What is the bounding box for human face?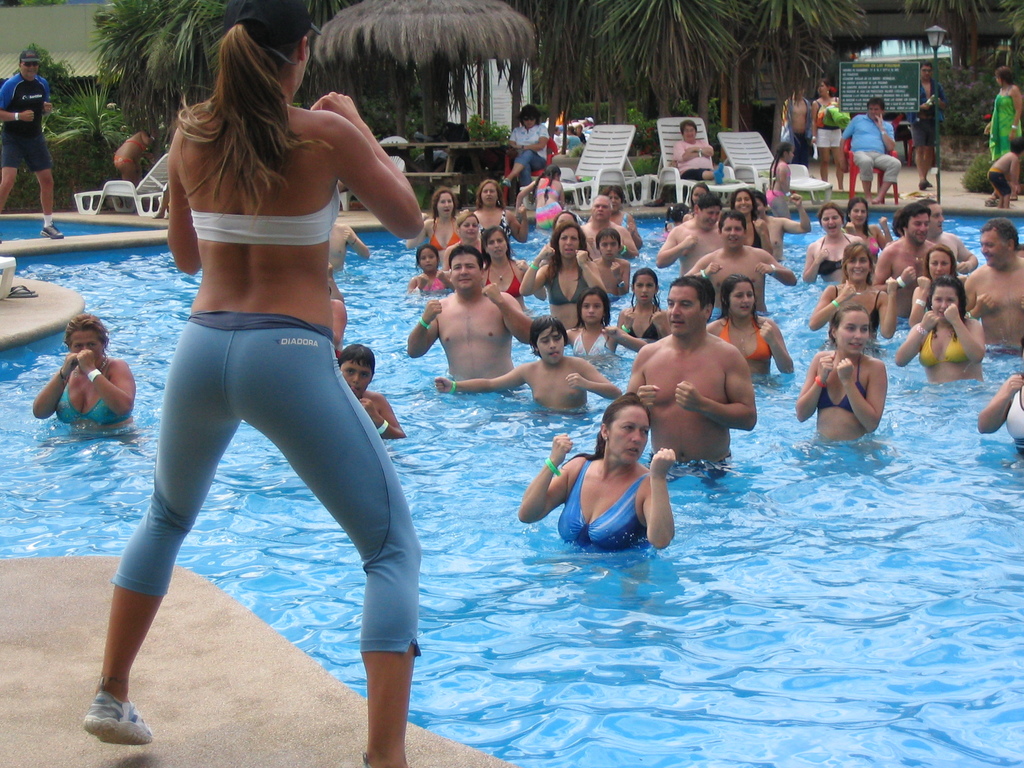
<region>928, 250, 950, 282</region>.
